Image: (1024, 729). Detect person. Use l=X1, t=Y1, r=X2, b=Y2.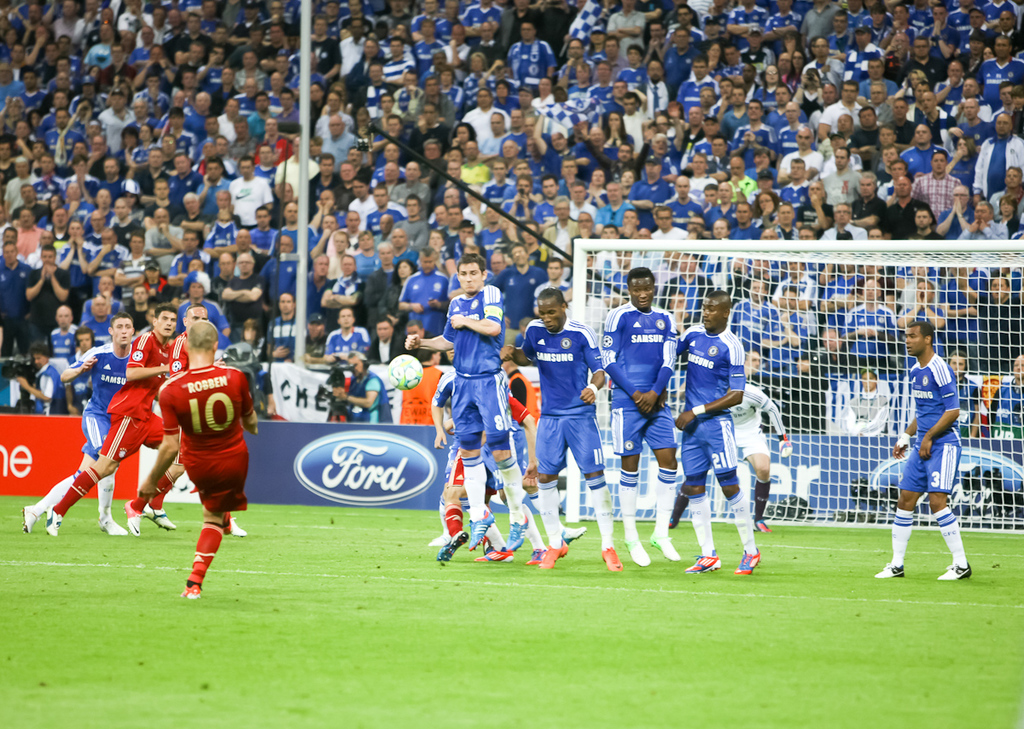
l=31, t=243, r=77, b=332.
